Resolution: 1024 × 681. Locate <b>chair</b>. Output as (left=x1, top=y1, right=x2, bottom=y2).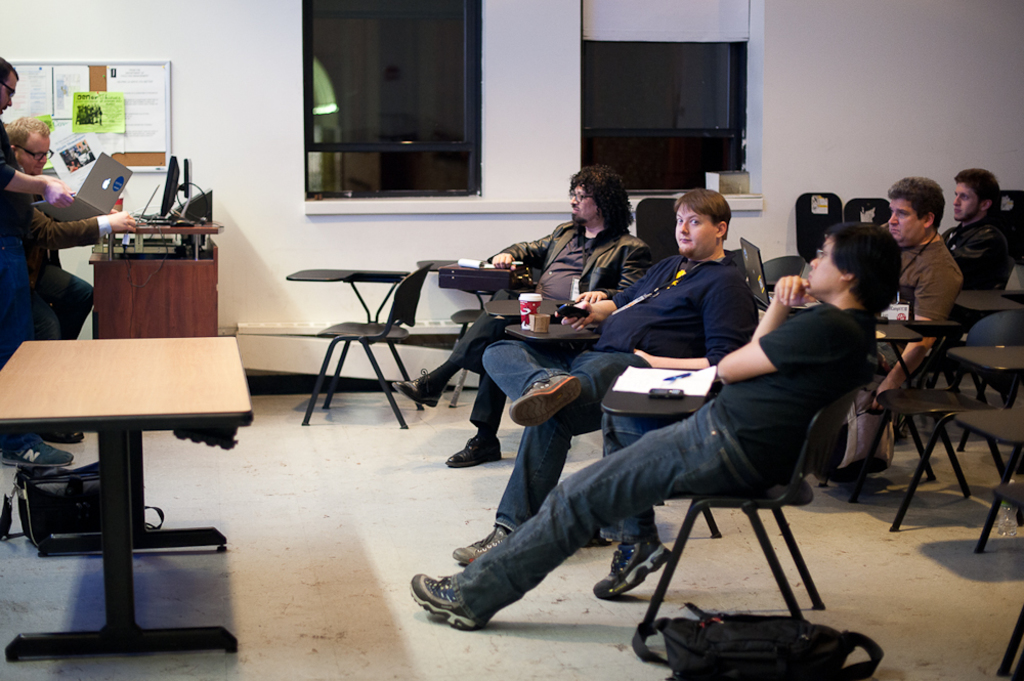
(left=300, top=261, right=429, bottom=433).
